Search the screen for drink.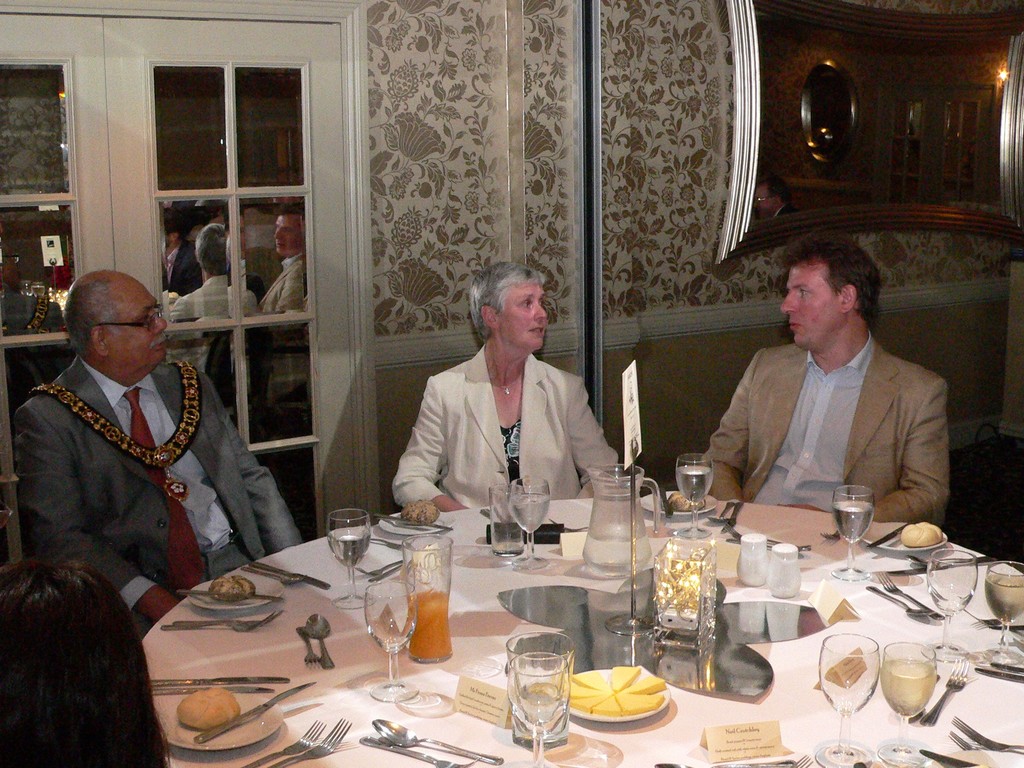
Found at [x1=676, y1=462, x2=714, y2=504].
